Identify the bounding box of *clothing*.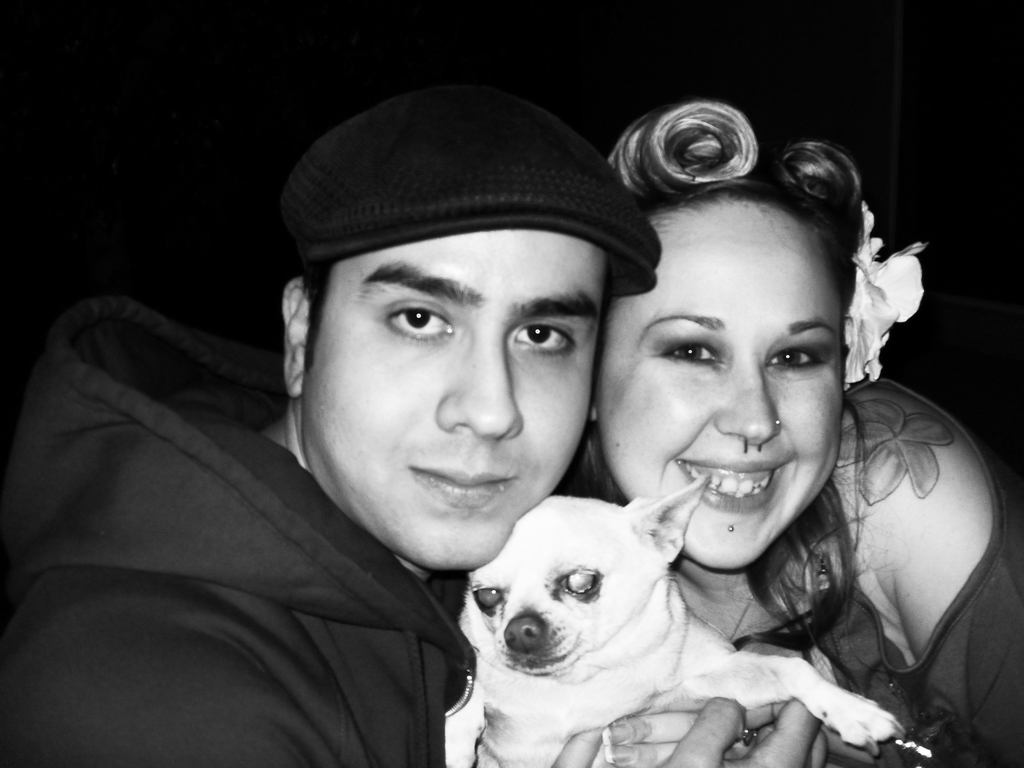
select_region(63, 110, 742, 767).
